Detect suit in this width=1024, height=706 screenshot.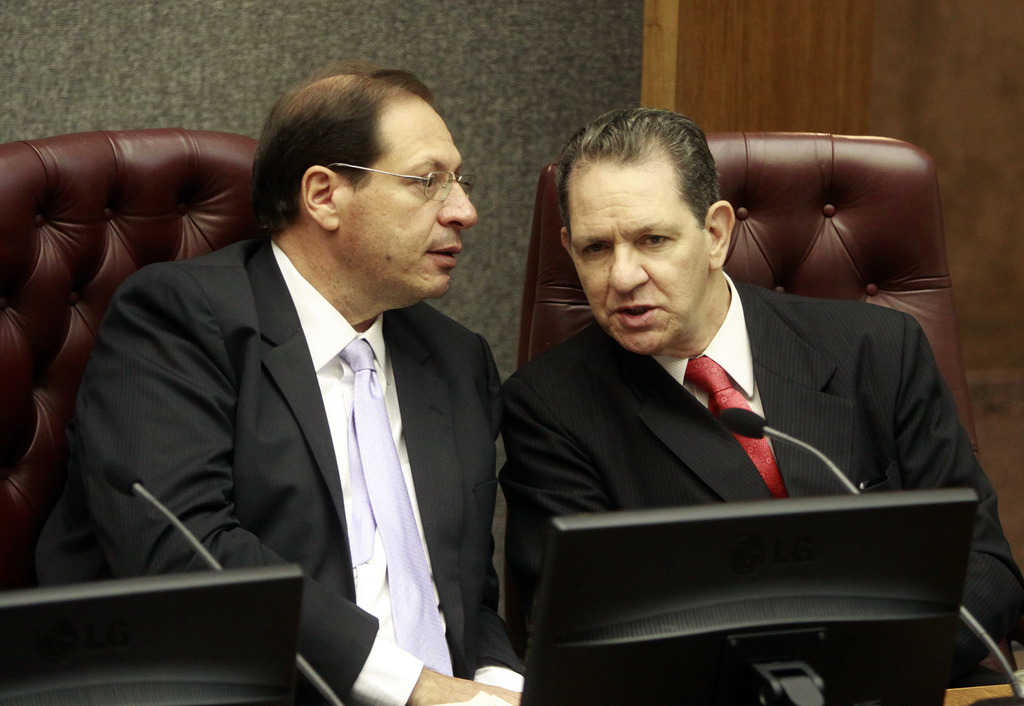
Detection: {"left": 500, "top": 269, "right": 1023, "bottom": 682}.
